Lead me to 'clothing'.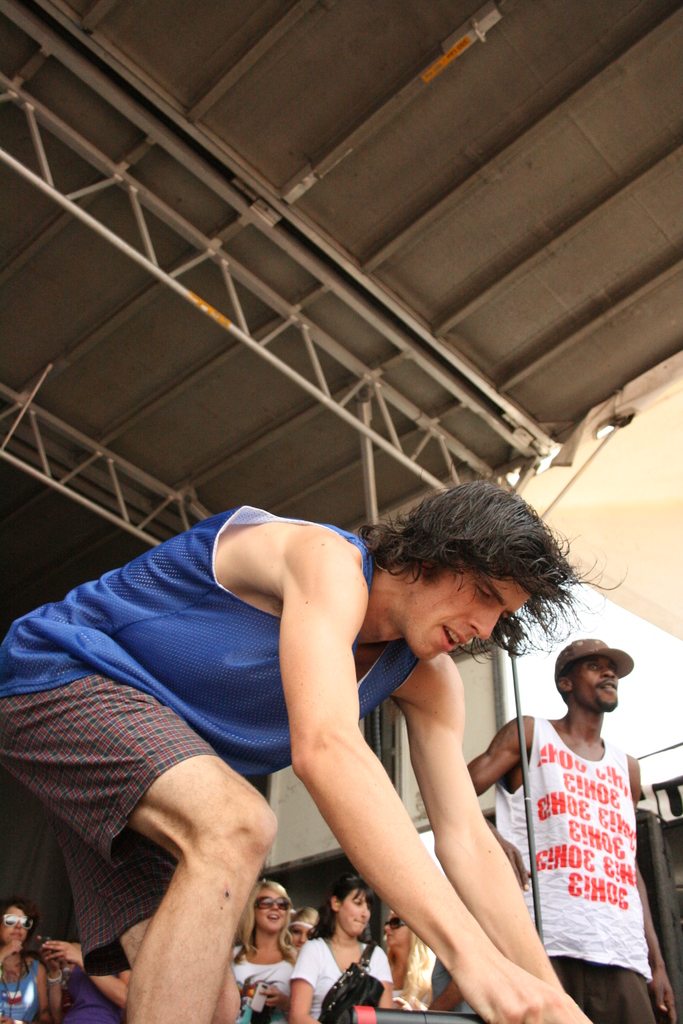
Lead to Rect(215, 957, 286, 1022).
